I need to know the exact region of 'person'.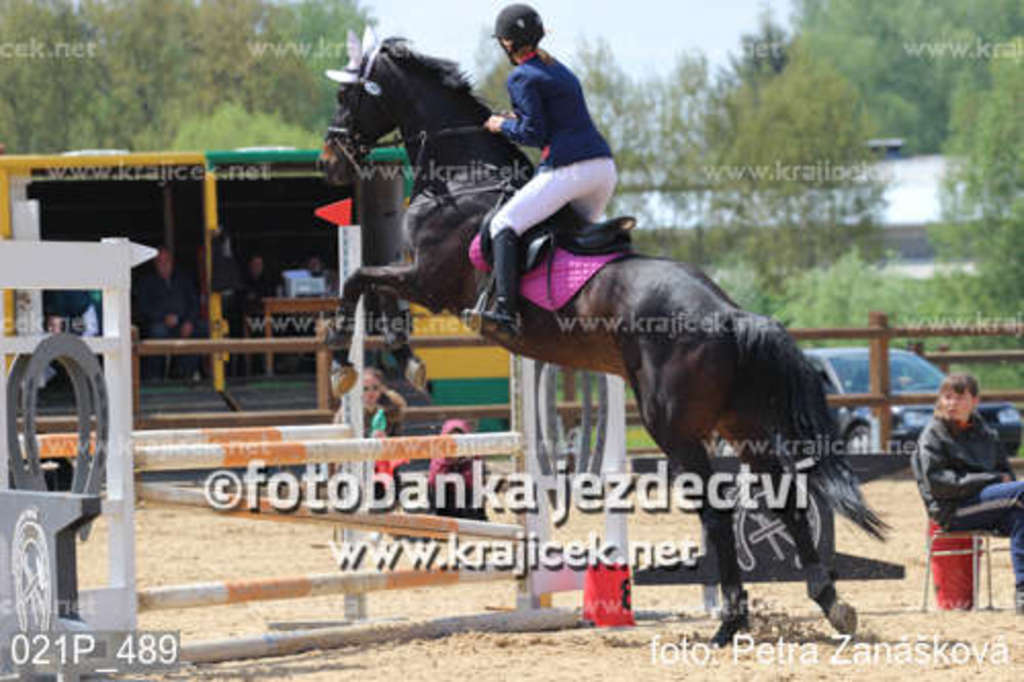
Region: <box>240,250,270,313</box>.
